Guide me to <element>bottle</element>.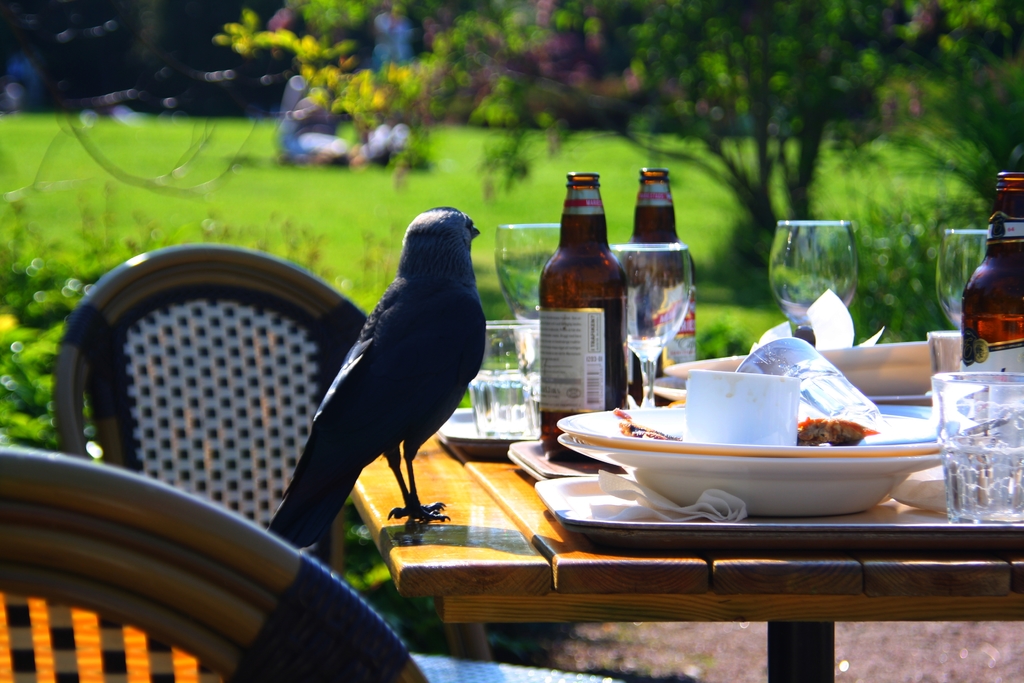
Guidance: box(541, 169, 628, 456).
